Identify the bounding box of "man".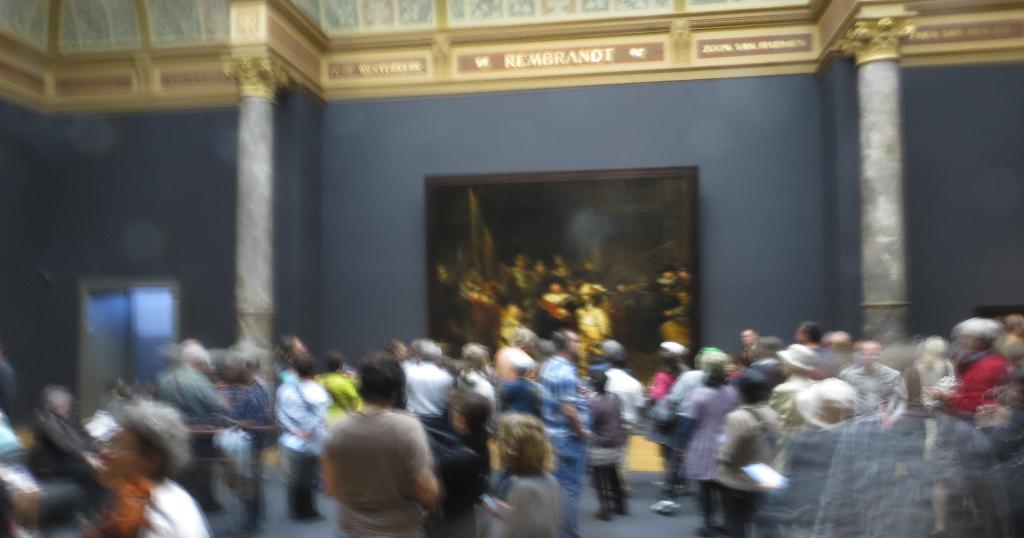
select_region(537, 327, 591, 537).
